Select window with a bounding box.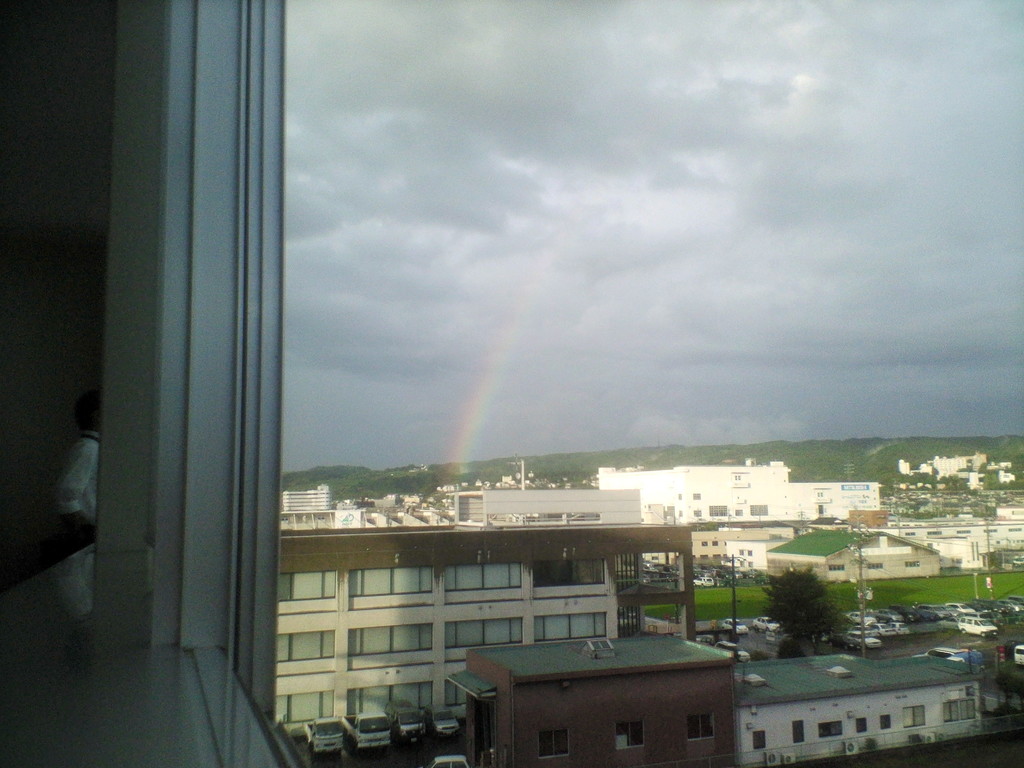
bbox=[276, 686, 337, 719].
